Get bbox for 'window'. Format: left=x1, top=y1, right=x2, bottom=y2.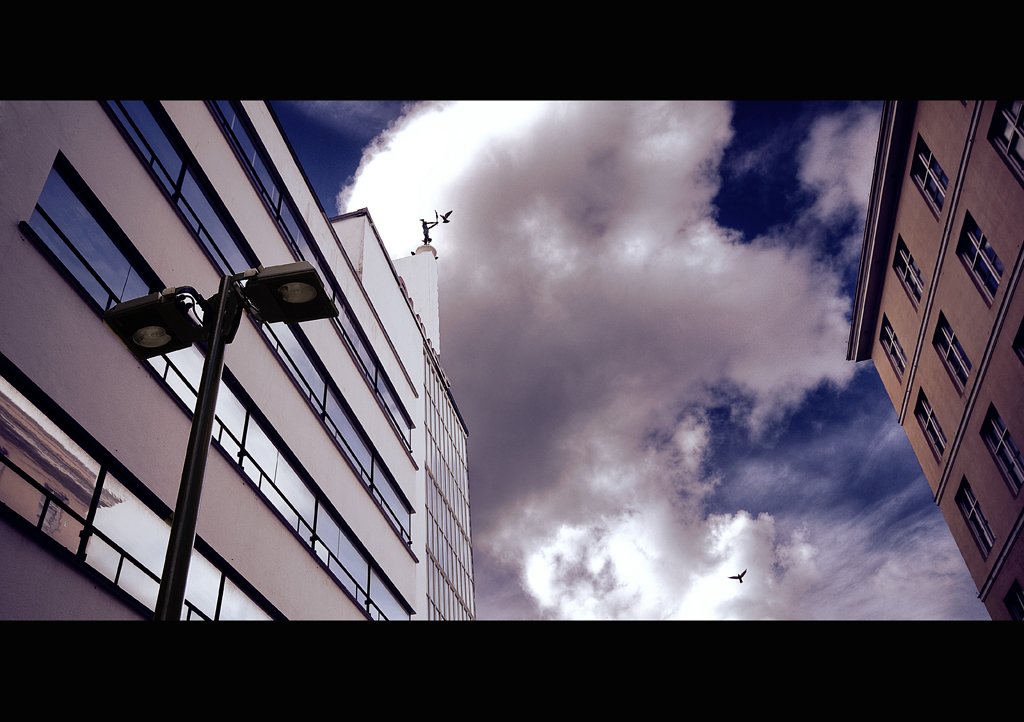
left=877, top=309, right=912, bottom=384.
